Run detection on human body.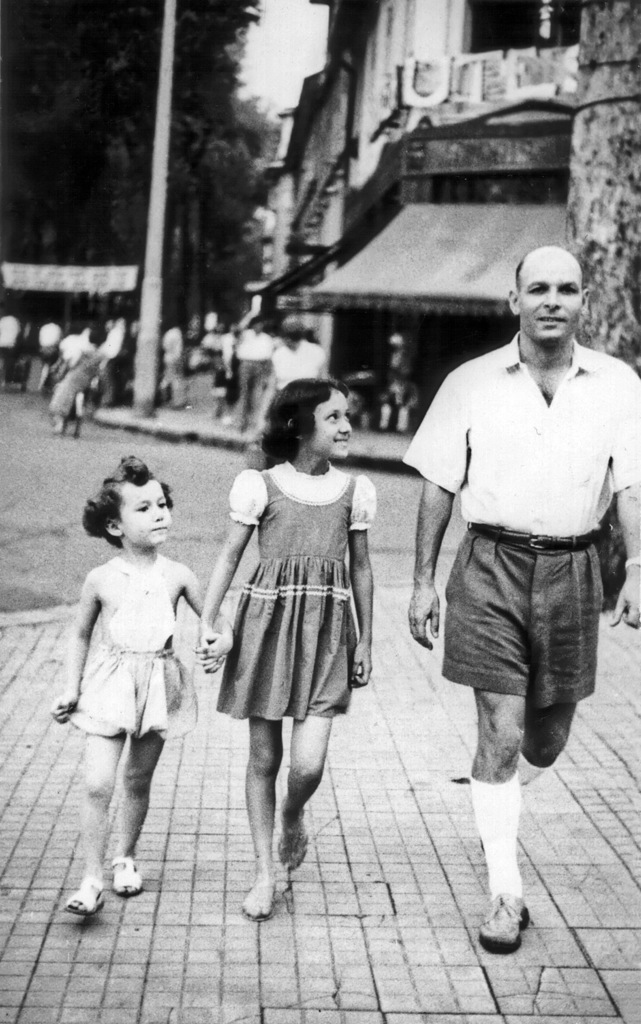
Result: select_region(198, 372, 377, 913).
